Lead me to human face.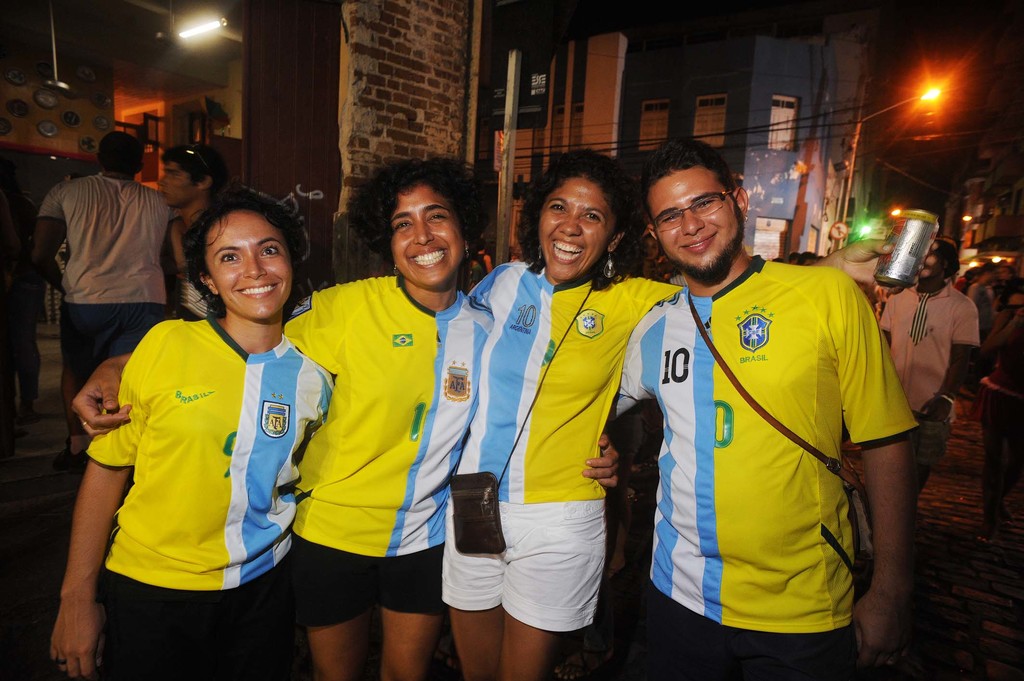
Lead to <region>201, 216, 286, 323</region>.
